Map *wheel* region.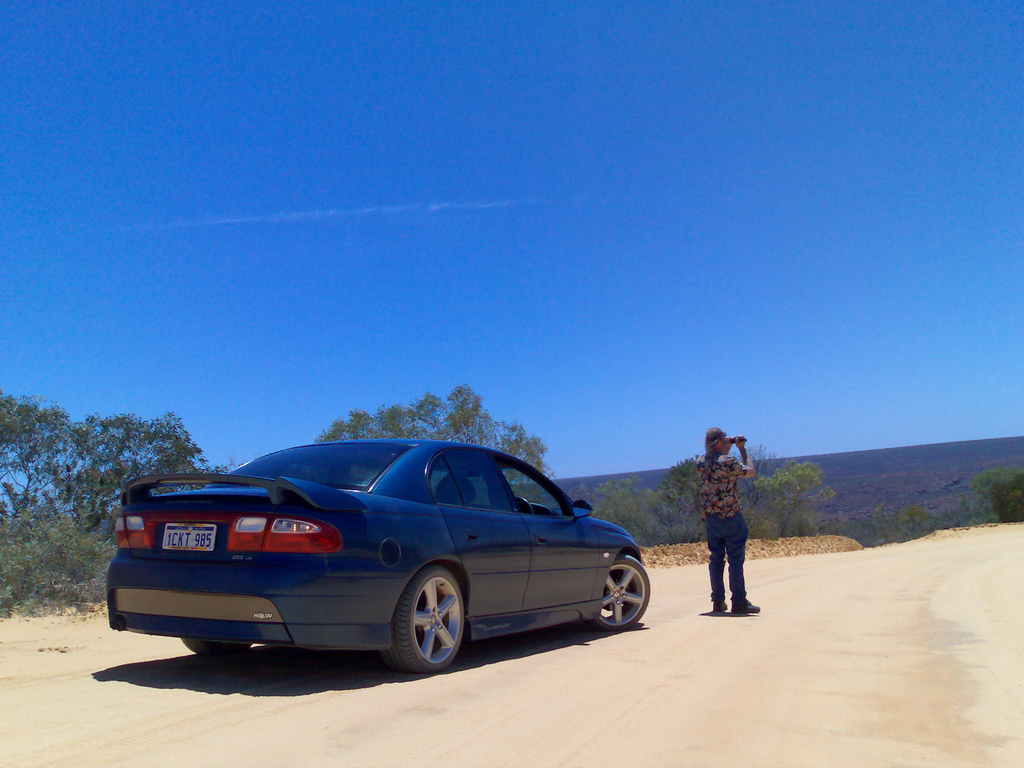
Mapped to <bbox>598, 562, 646, 632</bbox>.
